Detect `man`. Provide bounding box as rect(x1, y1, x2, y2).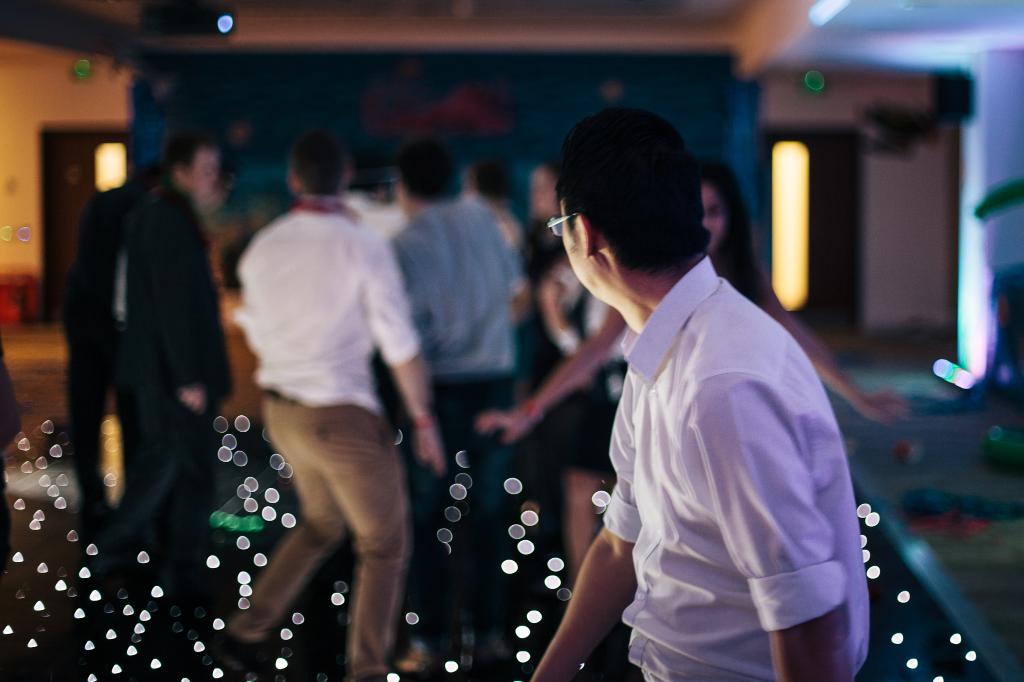
rect(212, 132, 442, 681).
